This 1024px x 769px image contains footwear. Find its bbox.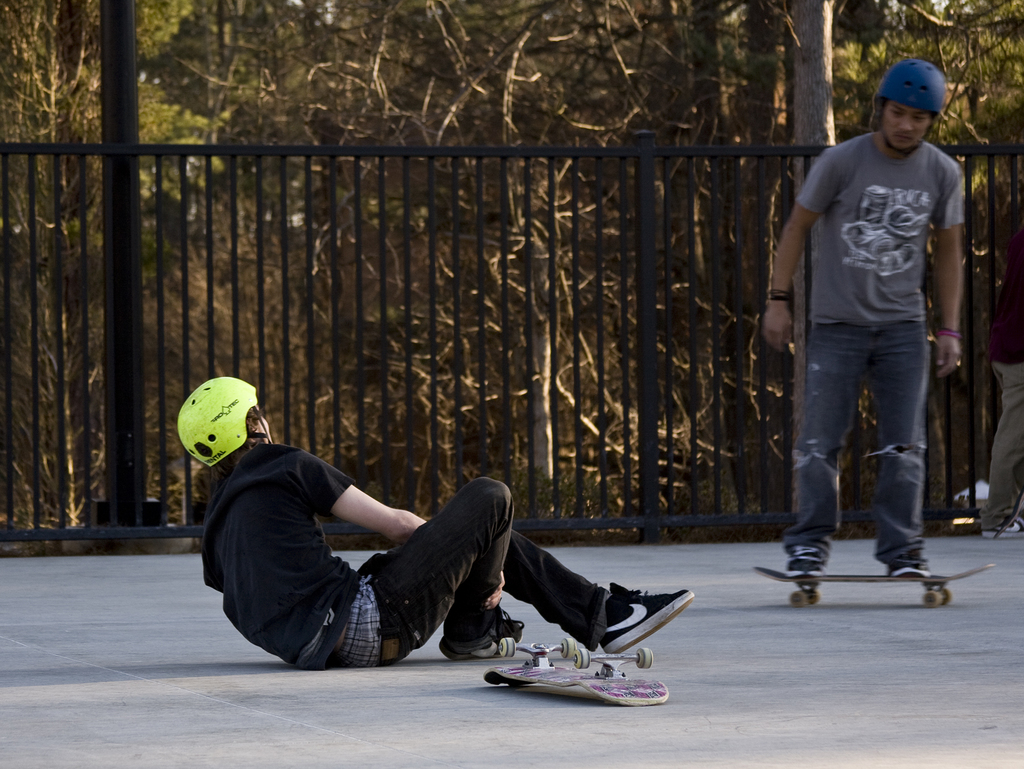
crop(779, 527, 840, 579).
